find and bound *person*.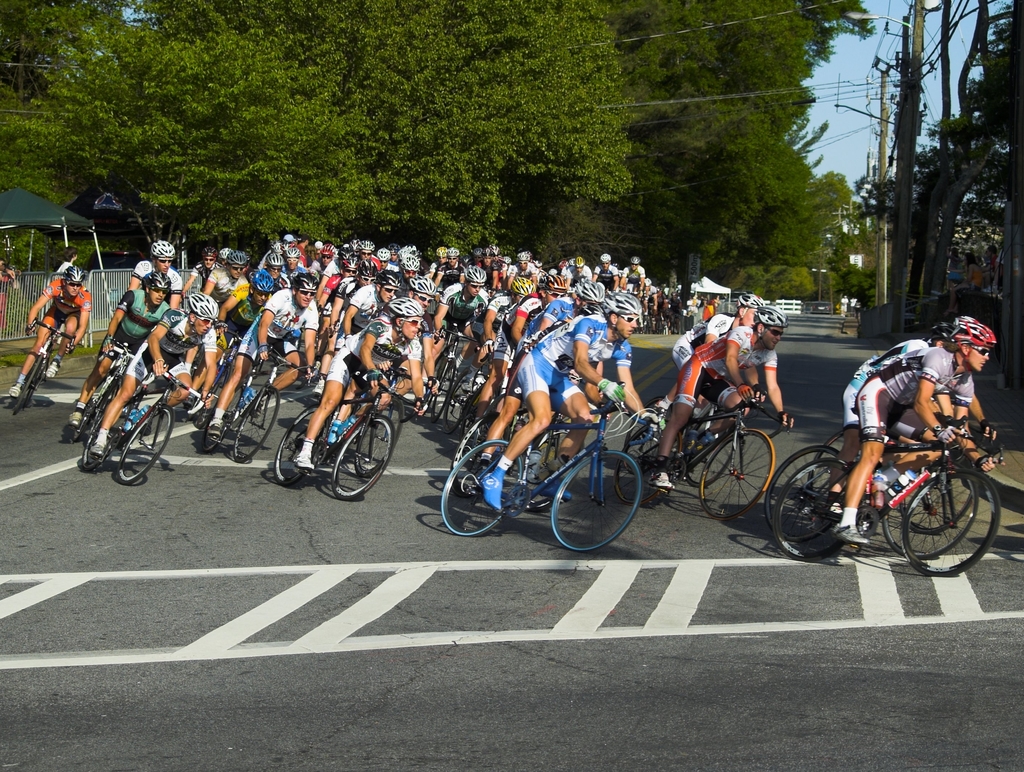
Bound: [838,317,986,558].
